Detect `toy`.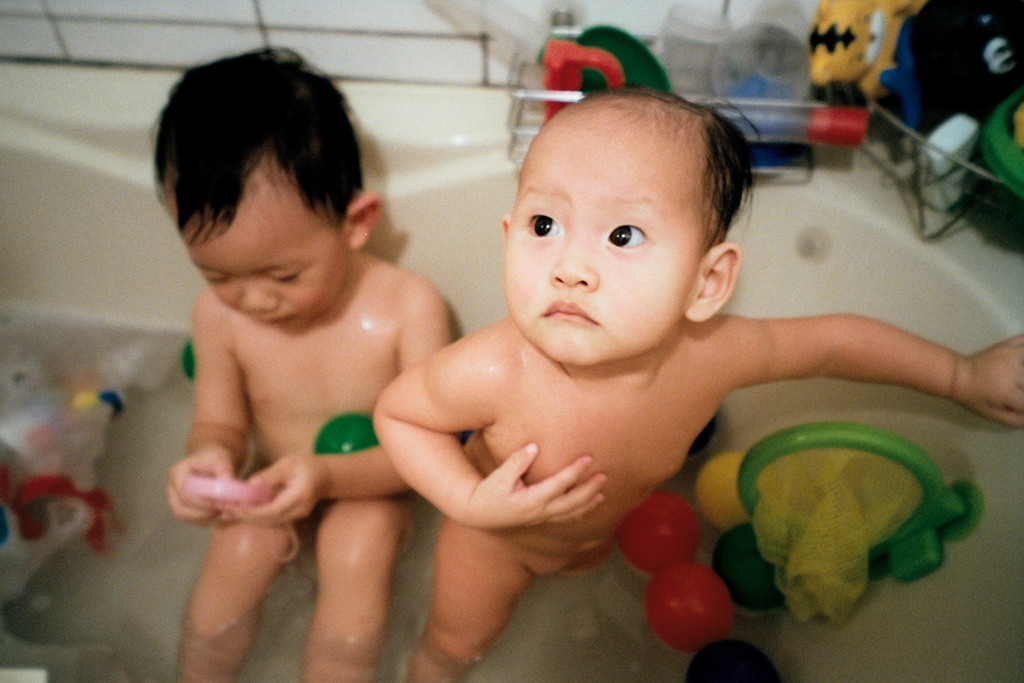
Detected at crop(610, 488, 717, 583).
